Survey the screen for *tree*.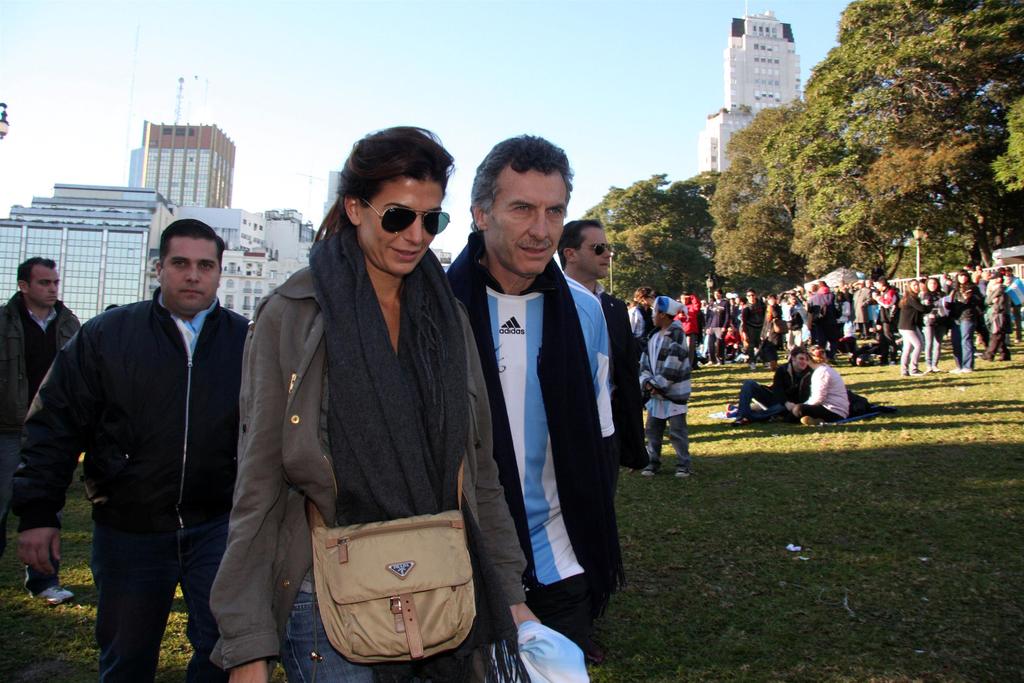
Survey found: [left=705, top=100, right=810, bottom=294].
